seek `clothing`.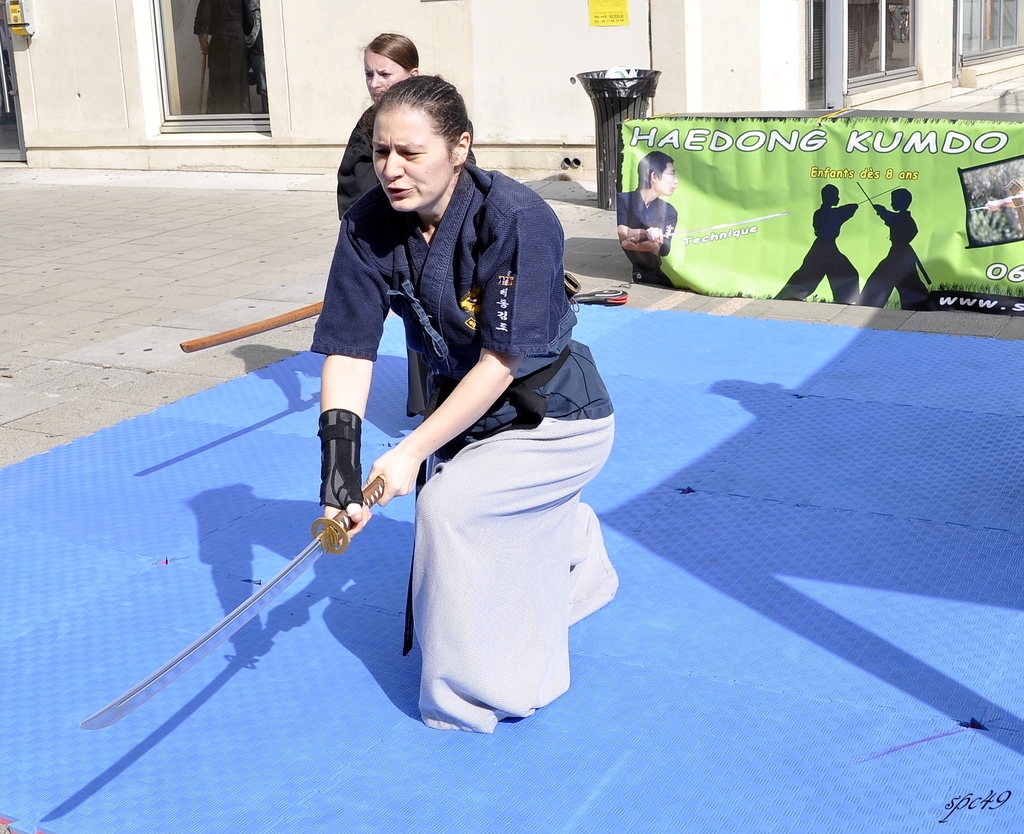
detection(616, 186, 679, 285).
